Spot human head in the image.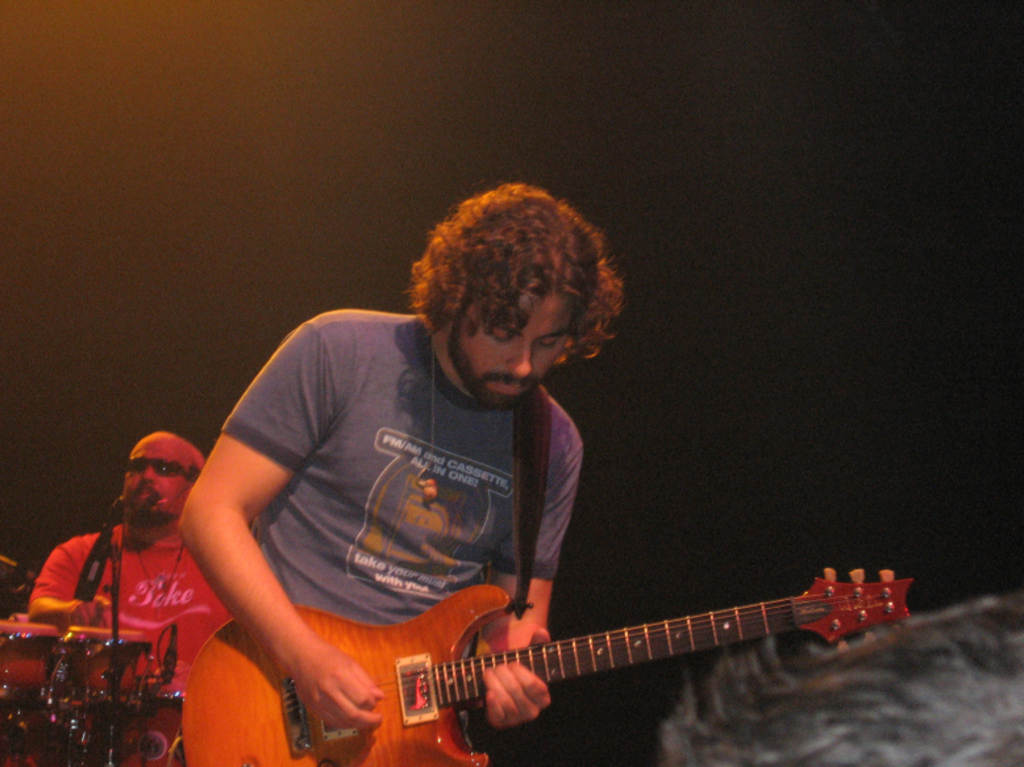
human head found at x1=118, y1=434, x2=204, y2=525.
